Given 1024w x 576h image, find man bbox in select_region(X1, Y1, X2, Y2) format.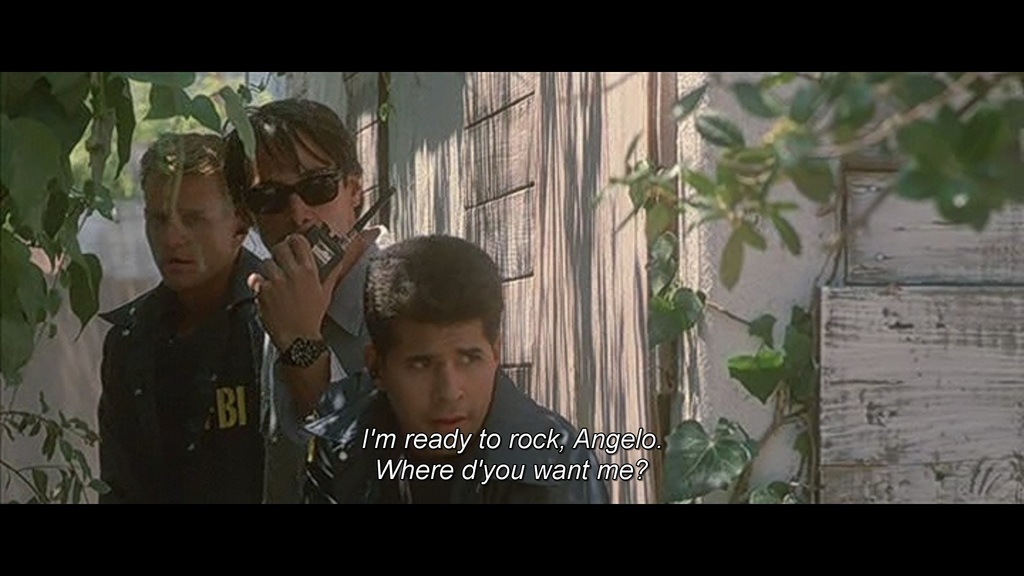
select_region(99, 127, 282, 515).
